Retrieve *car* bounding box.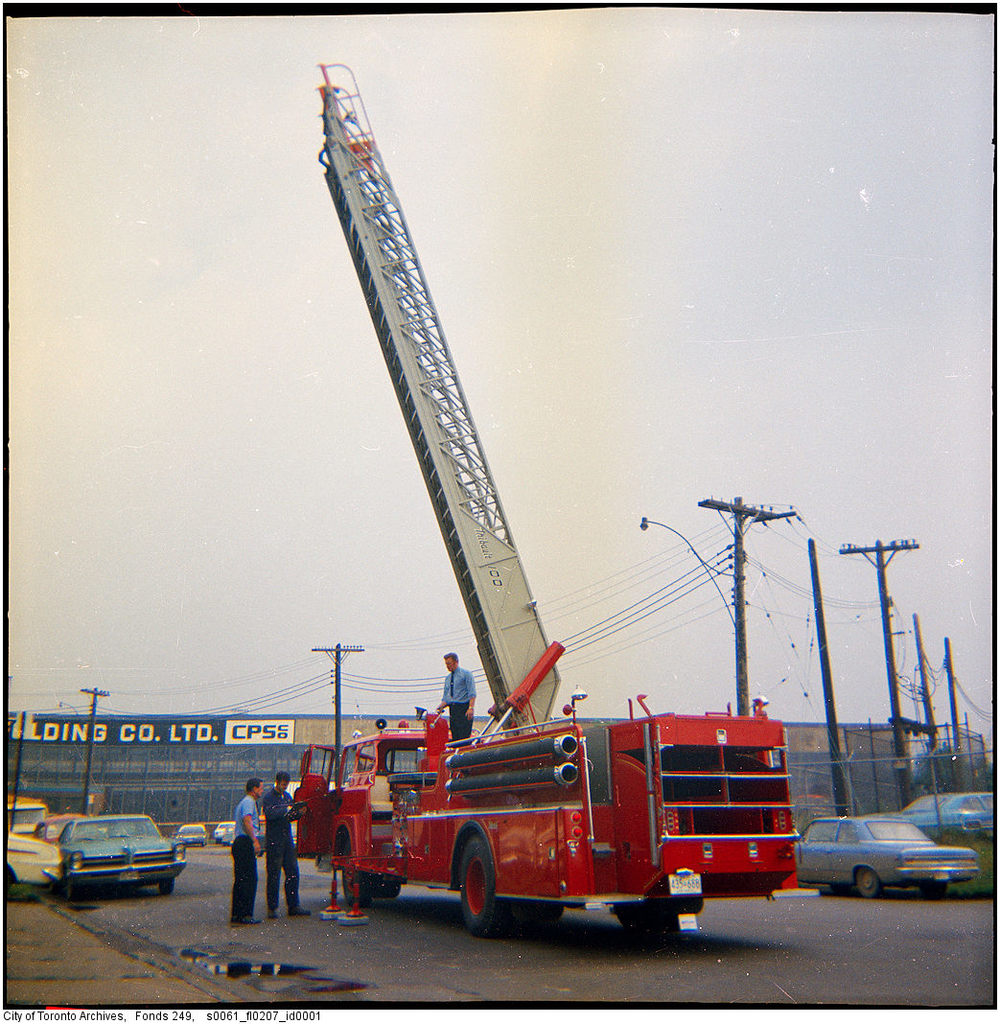
Bounding box: [791,816,979,899].
